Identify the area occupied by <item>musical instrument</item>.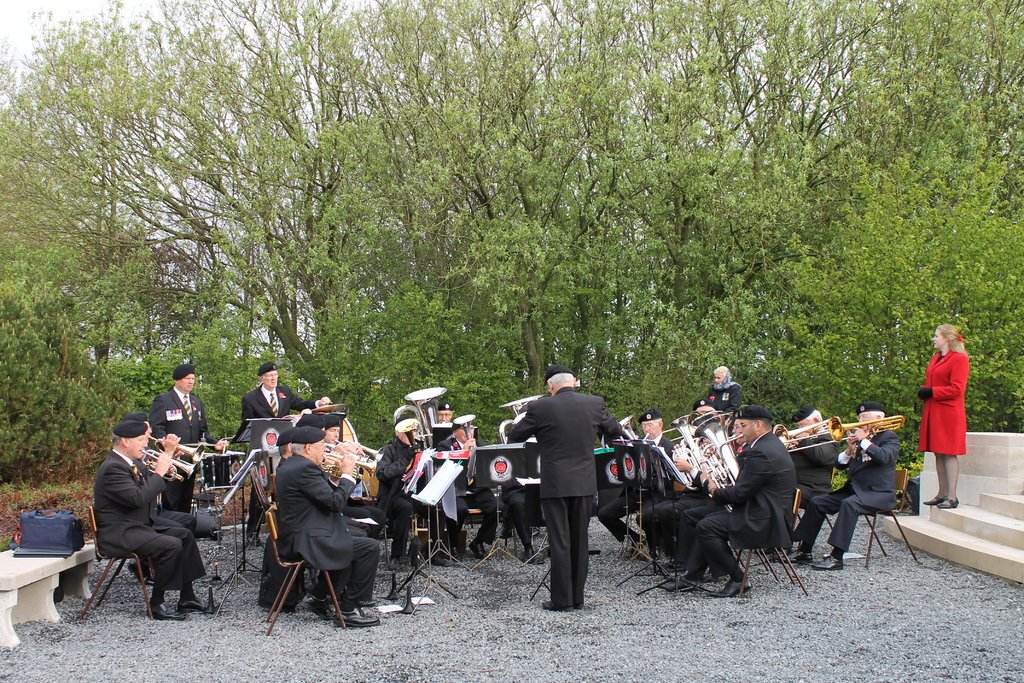
Area: select_region(311, 397, 348, 409).
